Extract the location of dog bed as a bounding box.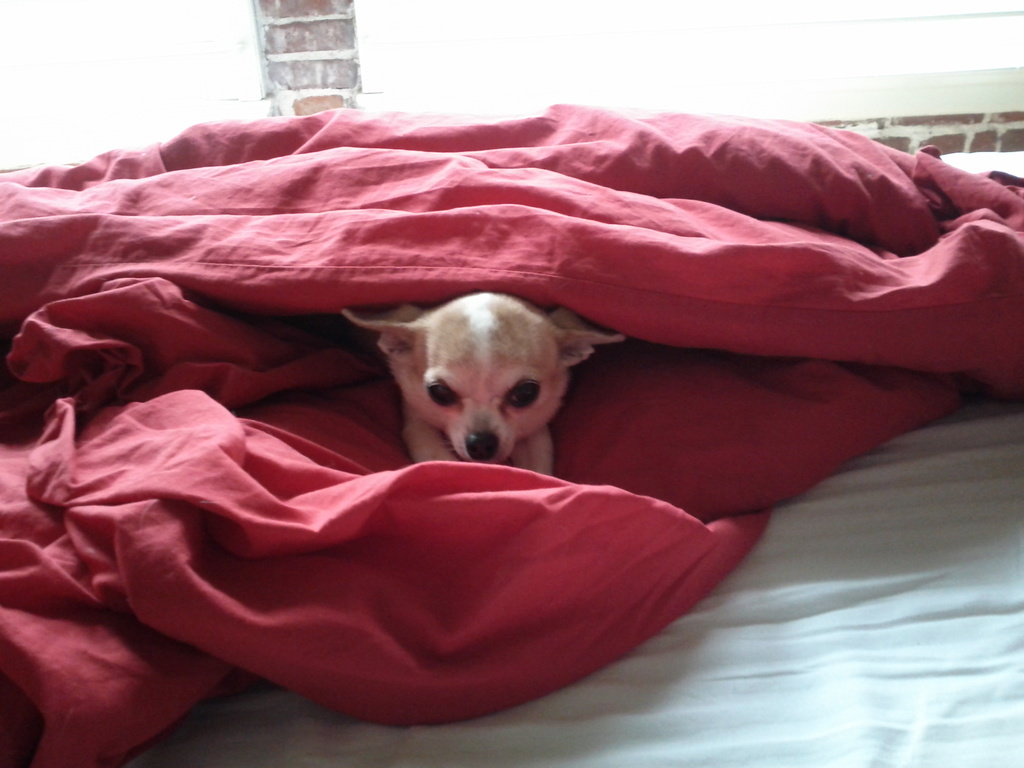
[left=122, top=150, right=1023, bottom=767].
